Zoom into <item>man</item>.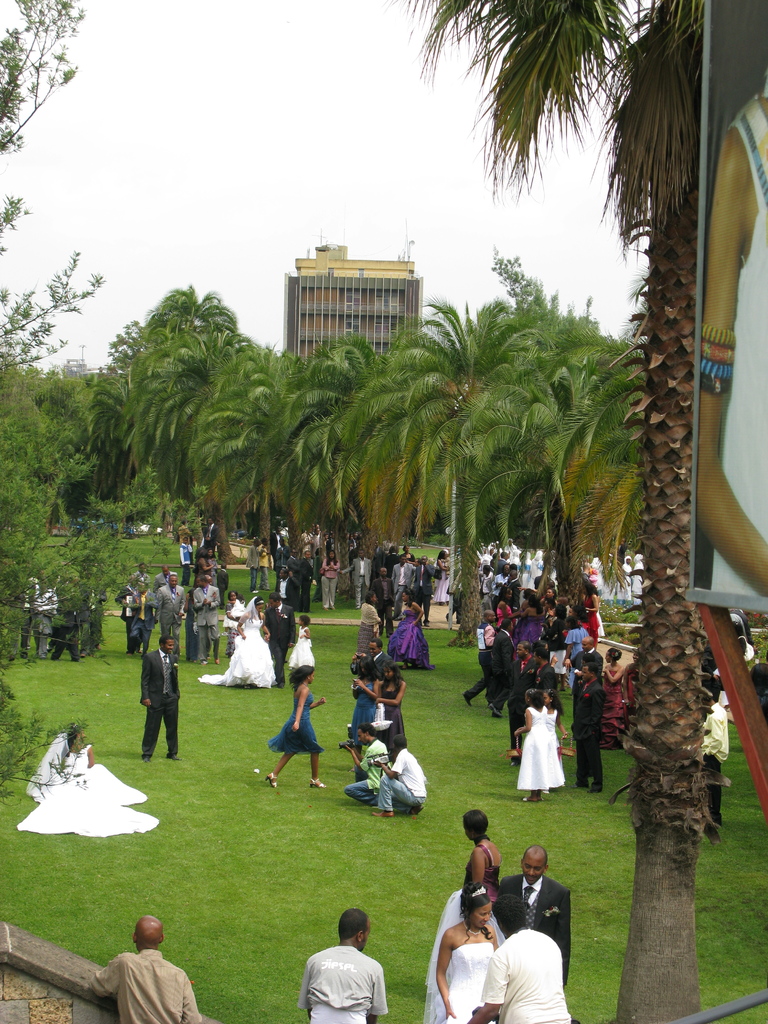
Zoom target: box(371, 566, 396, 634).
